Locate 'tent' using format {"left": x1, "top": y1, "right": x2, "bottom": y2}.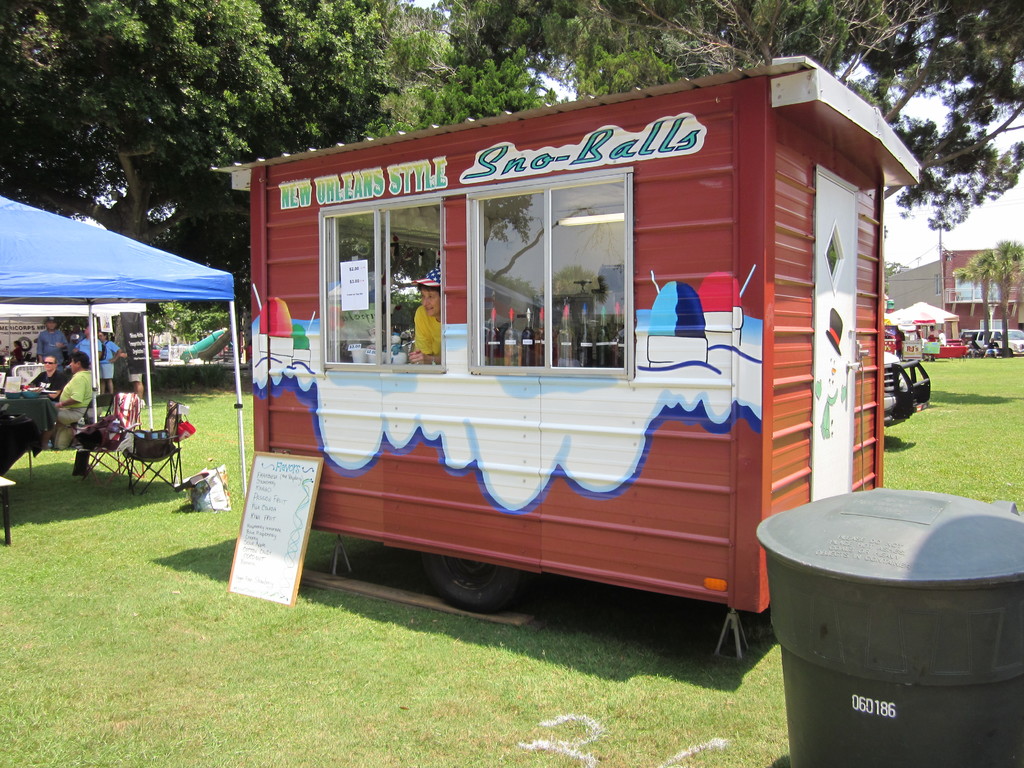
{"left": 896, "top": 294, "right": 954, "bottom": 352}.
